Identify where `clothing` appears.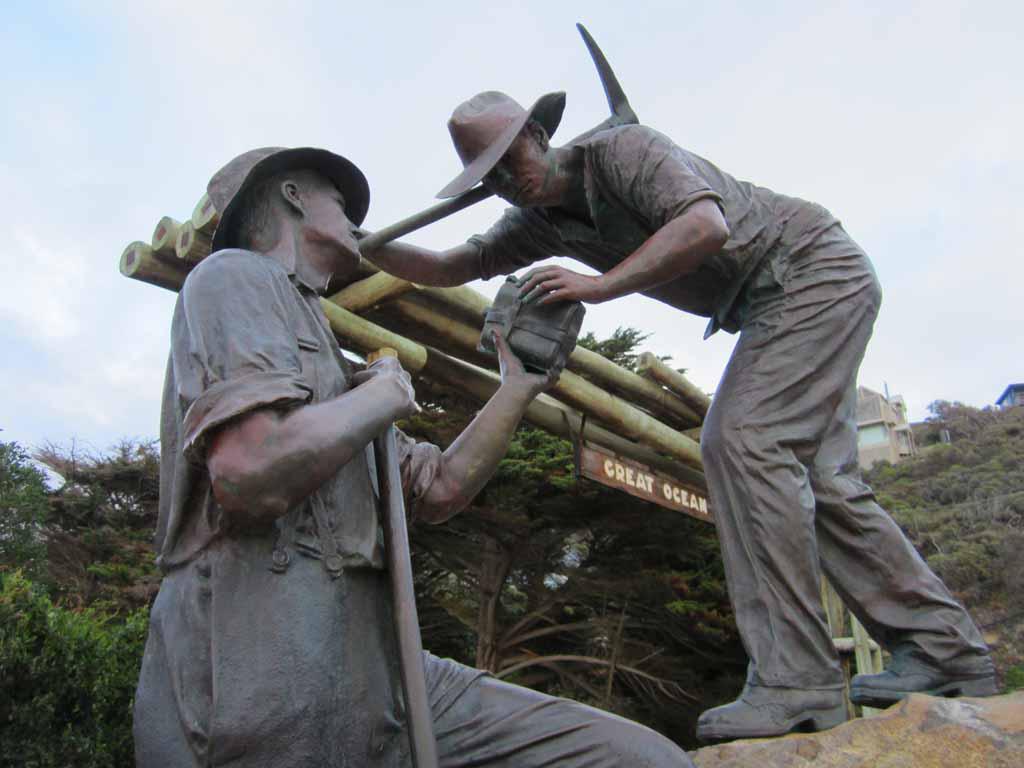
Appears at left=470, top=122, right=832, bottom=340.
